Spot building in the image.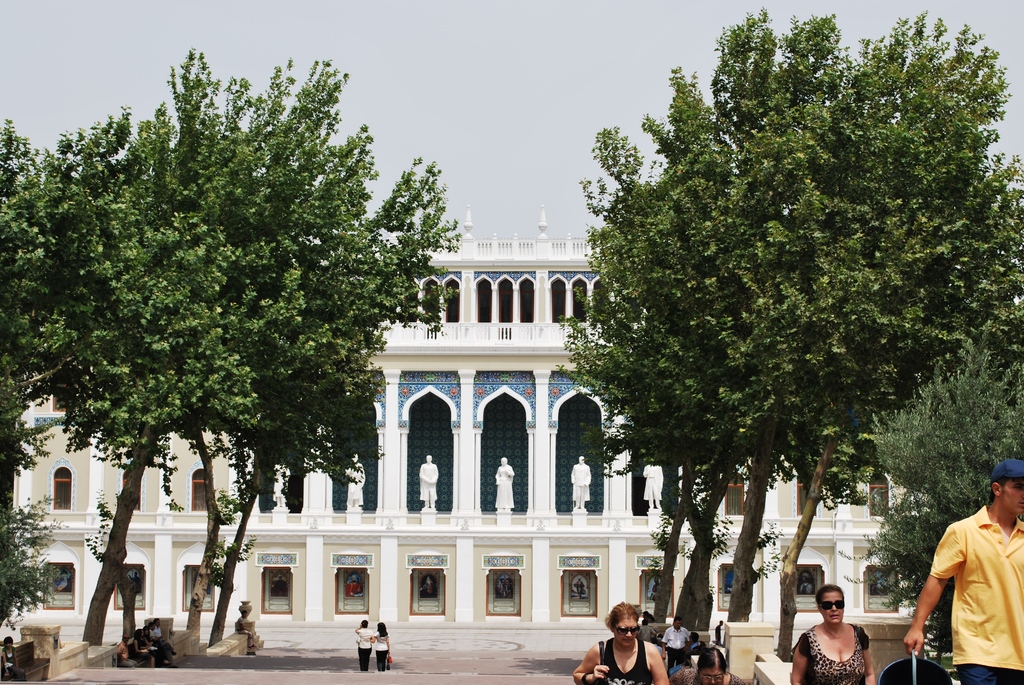
building found at {"x1": 6, "y1": 212, "x2": 933, "y2": 626}.
